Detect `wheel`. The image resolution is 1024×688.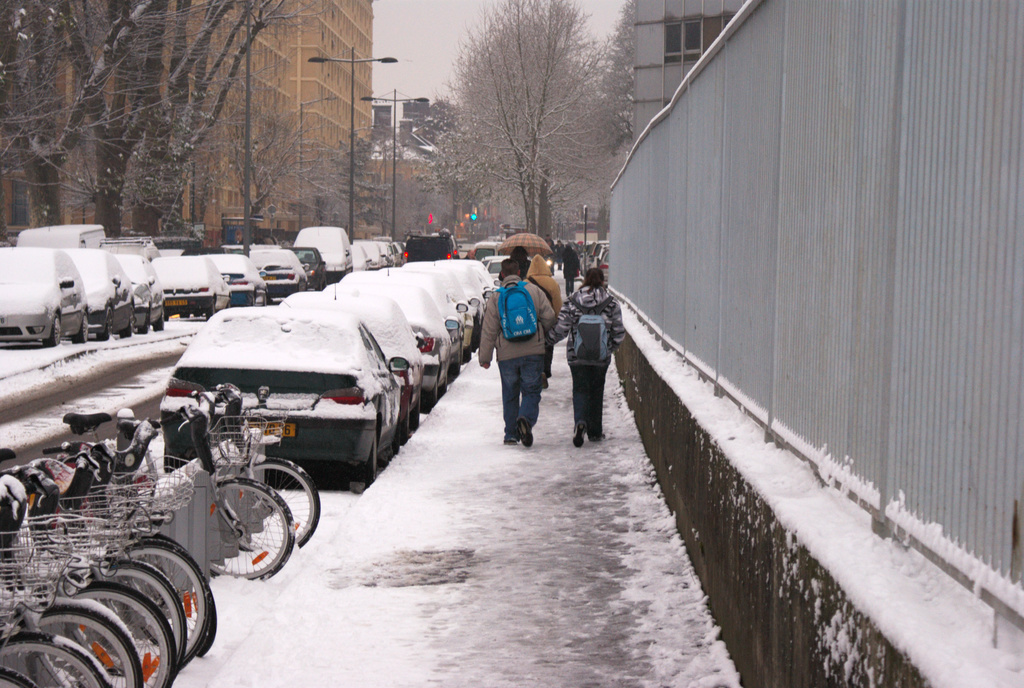
<region>128, 527, 215, 661</region>.
